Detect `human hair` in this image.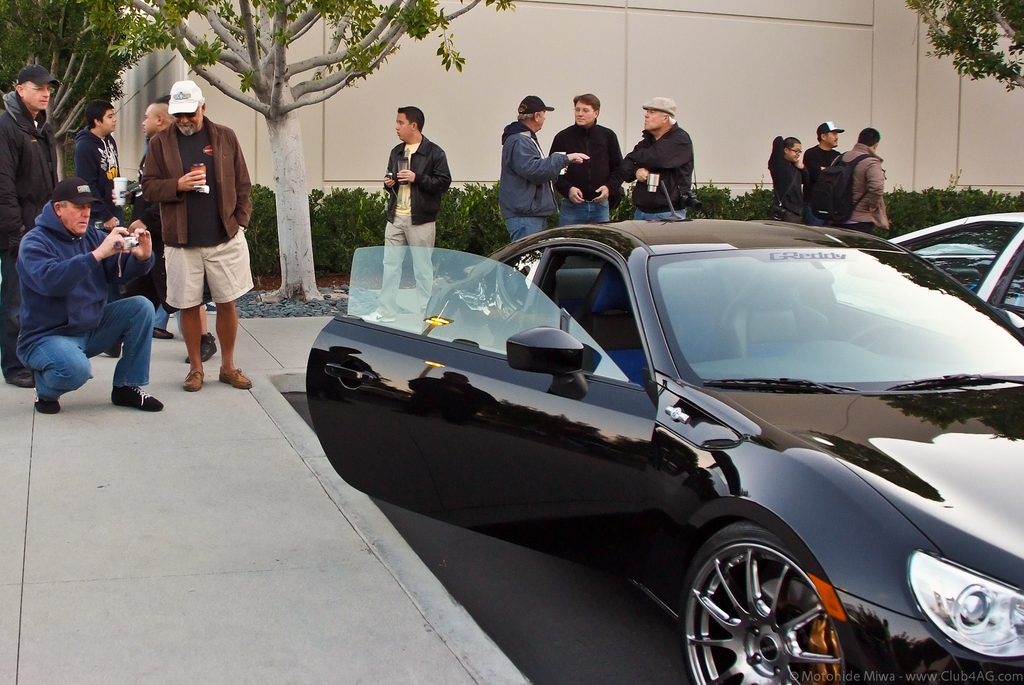
Detection: [817,131,828,143].
